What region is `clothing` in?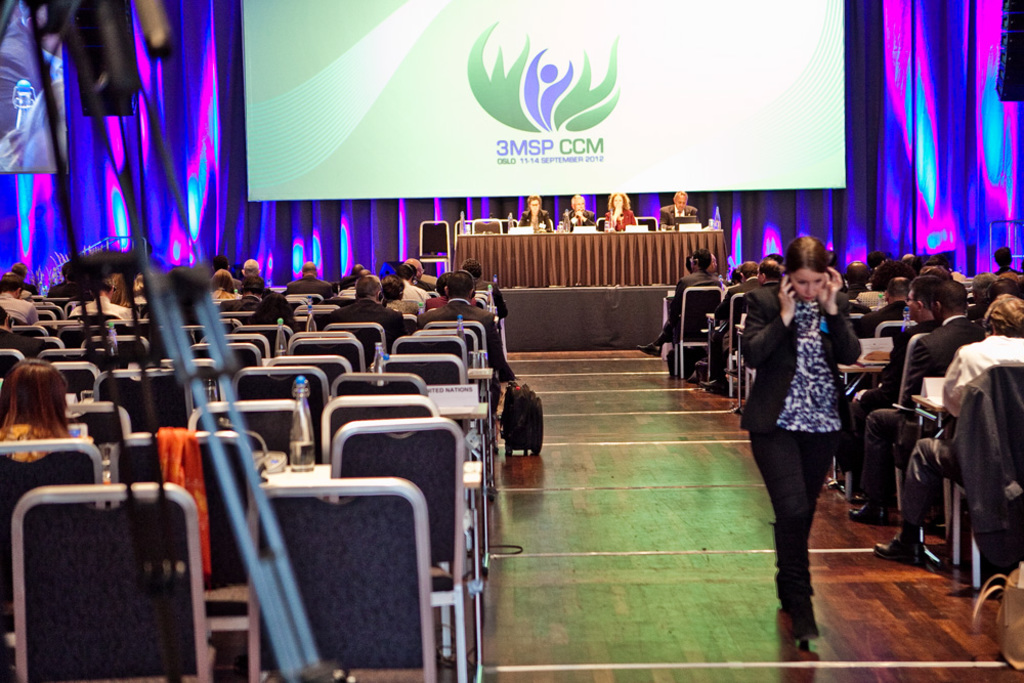
box(419, 300, 515, 382).
